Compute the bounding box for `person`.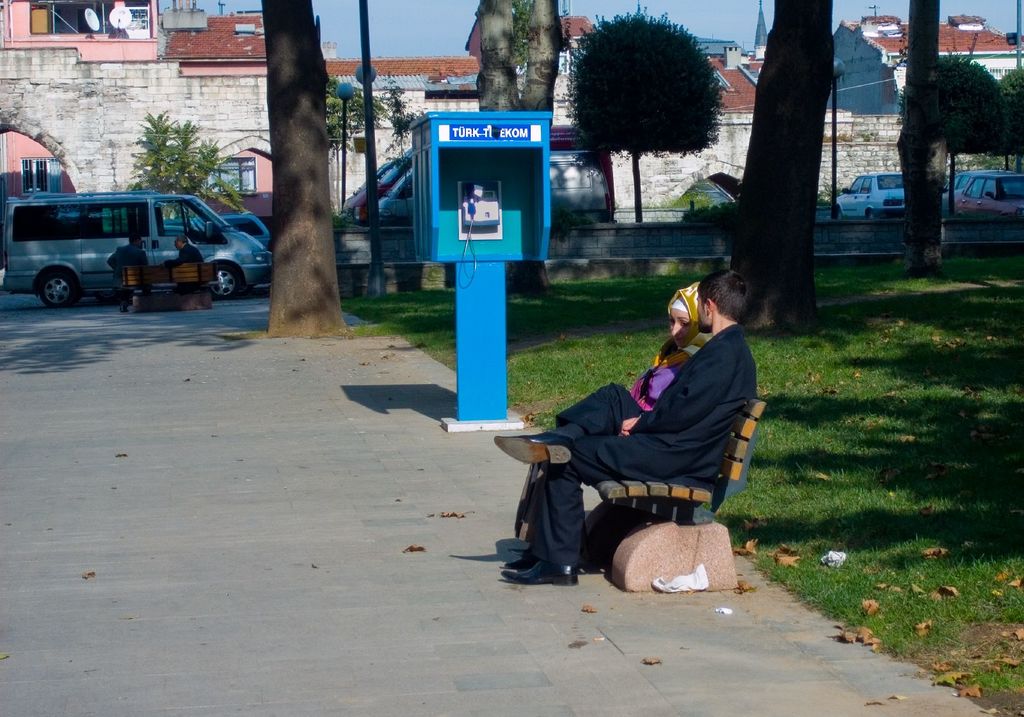
box(108, 229, 149, 311).
